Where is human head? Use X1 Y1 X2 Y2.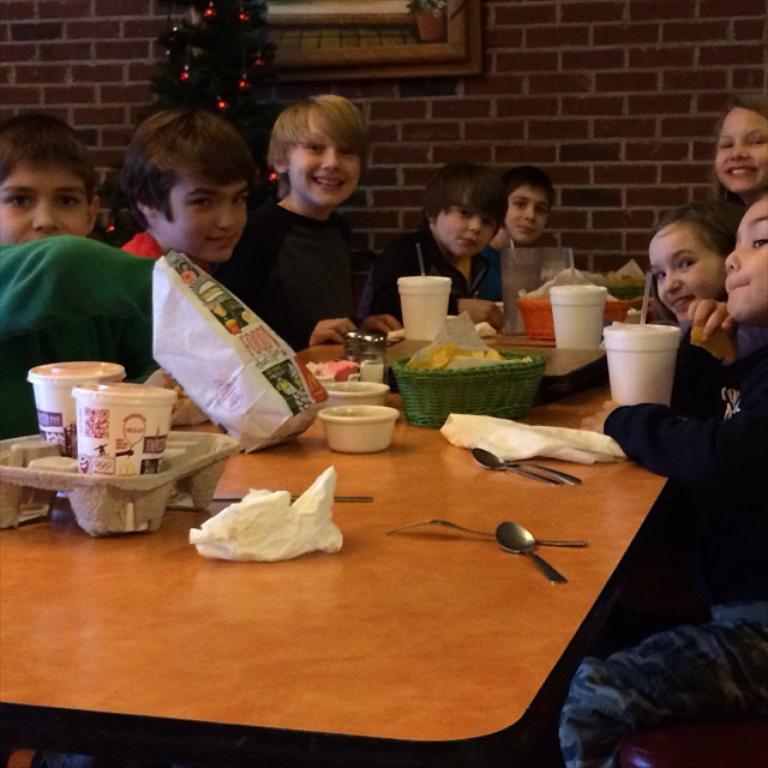
127 101 254 265.
